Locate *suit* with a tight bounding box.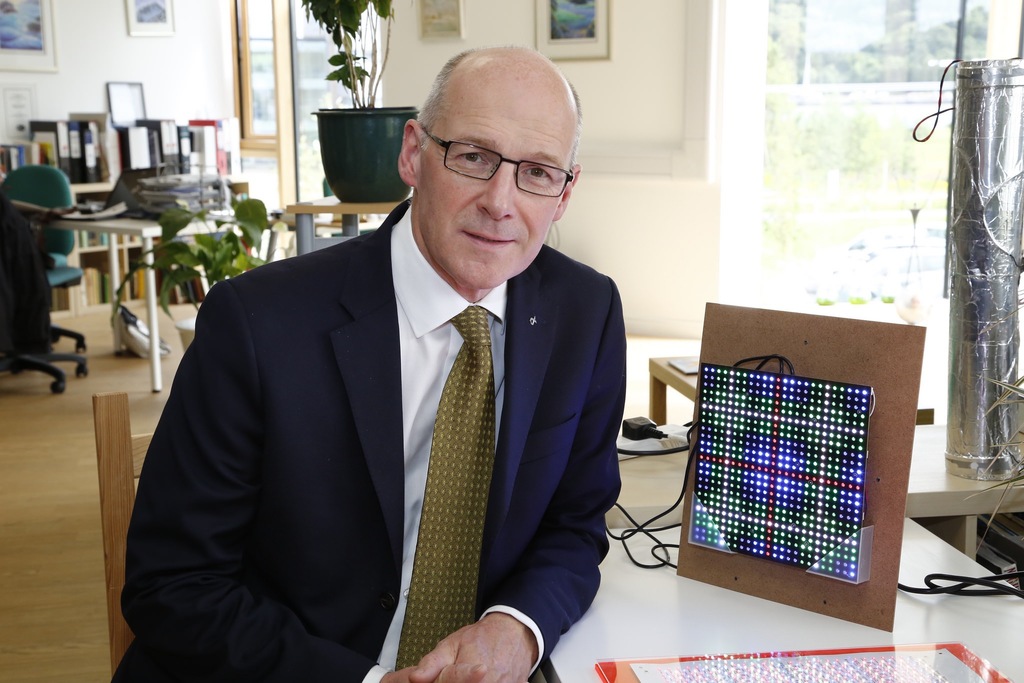
Rect(147, 90, 644, 675).
